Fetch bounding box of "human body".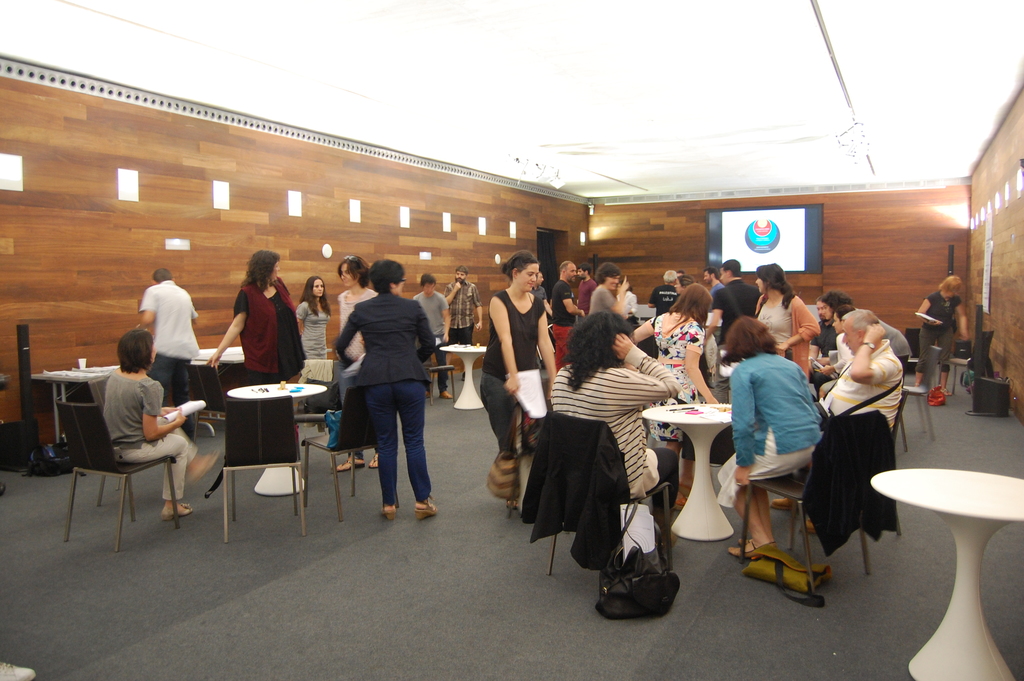
Bbox: Rect(101, 359, 223, 521).
